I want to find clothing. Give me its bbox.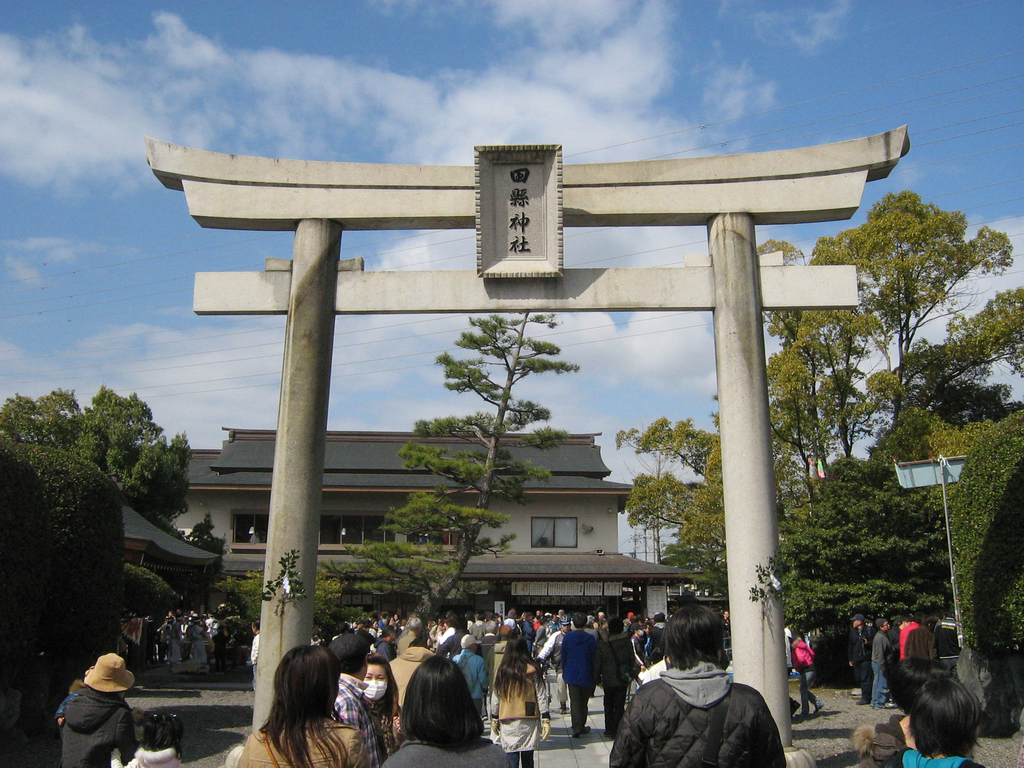
[x1=902, y1=618, x2=936, y2=664].
